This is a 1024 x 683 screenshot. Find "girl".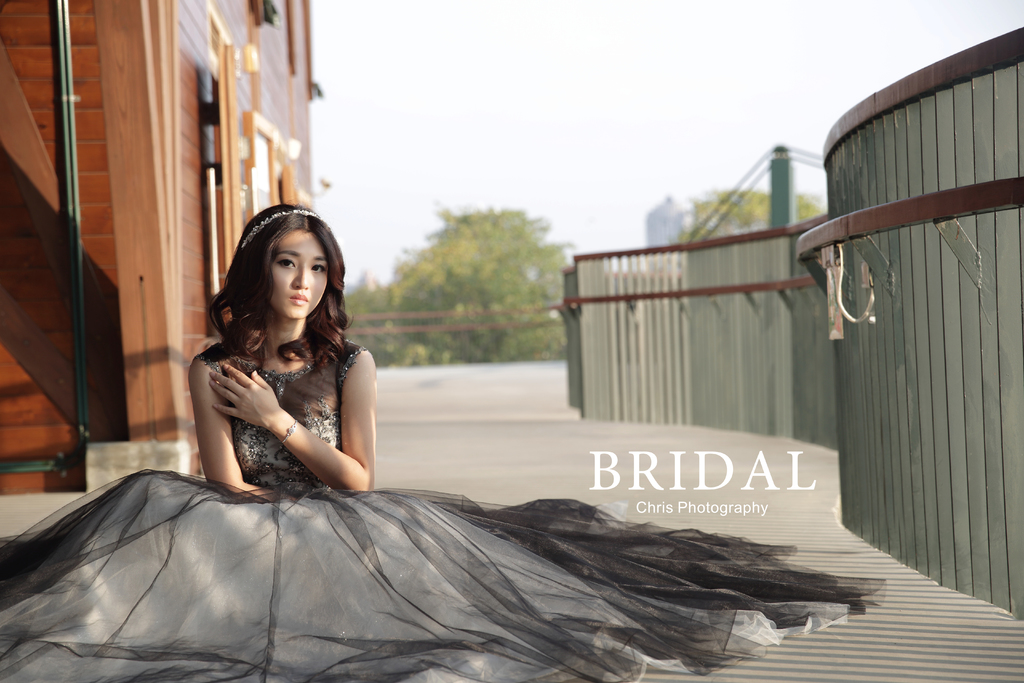
Bounding box: (0, 202, 883, 682).
